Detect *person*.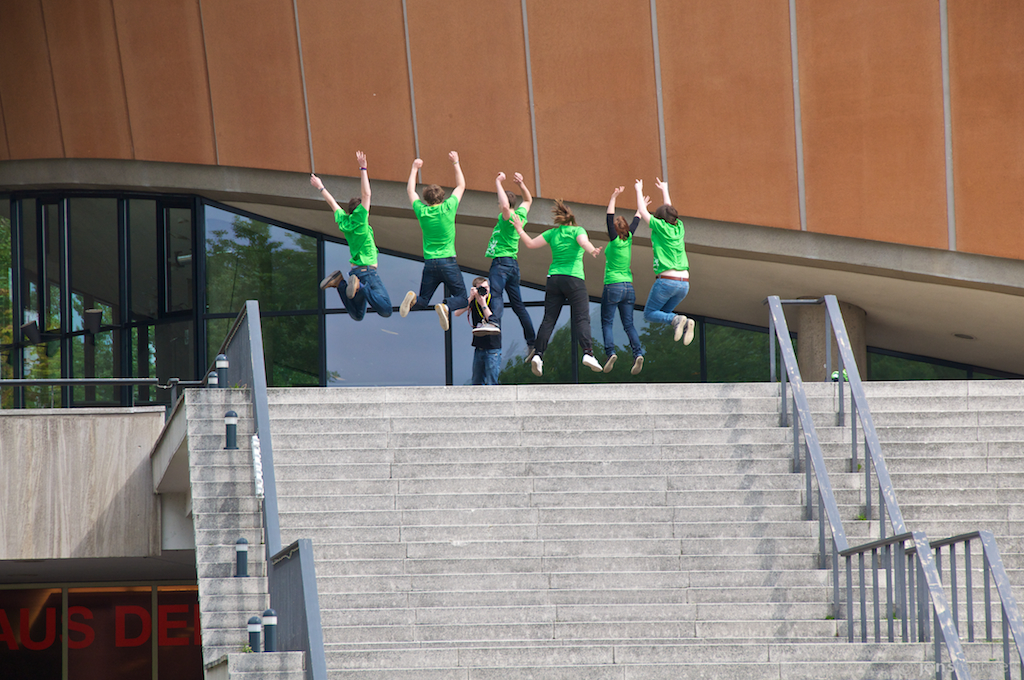
Detected at detection(308, 148, 393, 319).
